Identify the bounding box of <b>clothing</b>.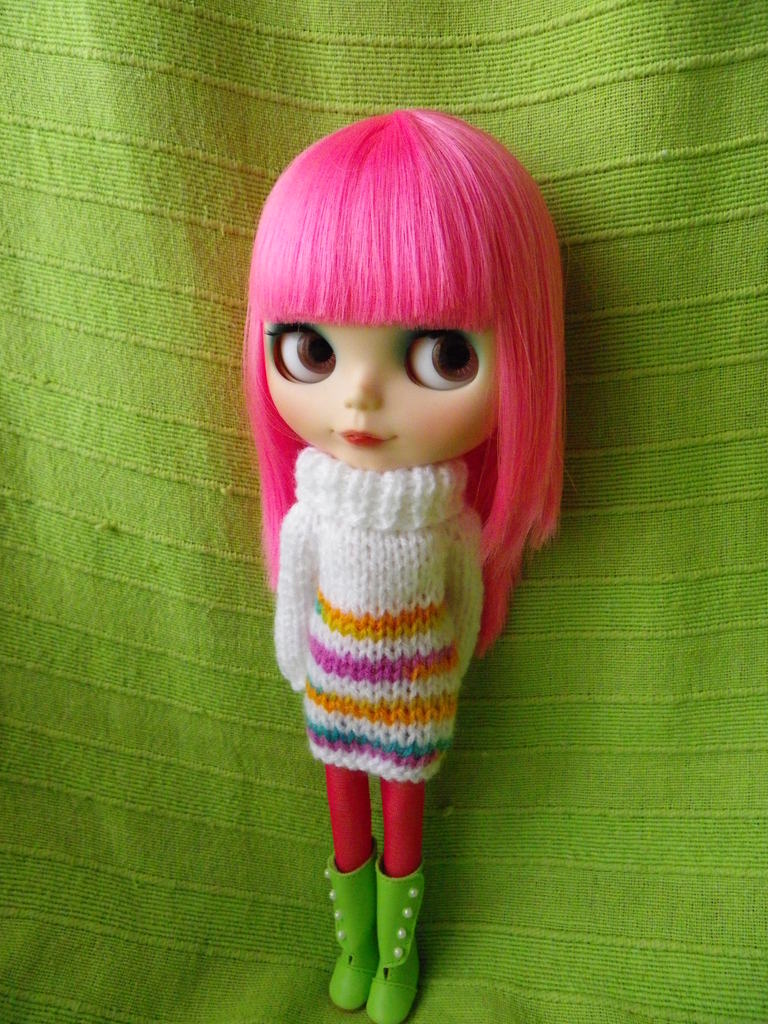
bbox=[232, 345, 548, 909].
